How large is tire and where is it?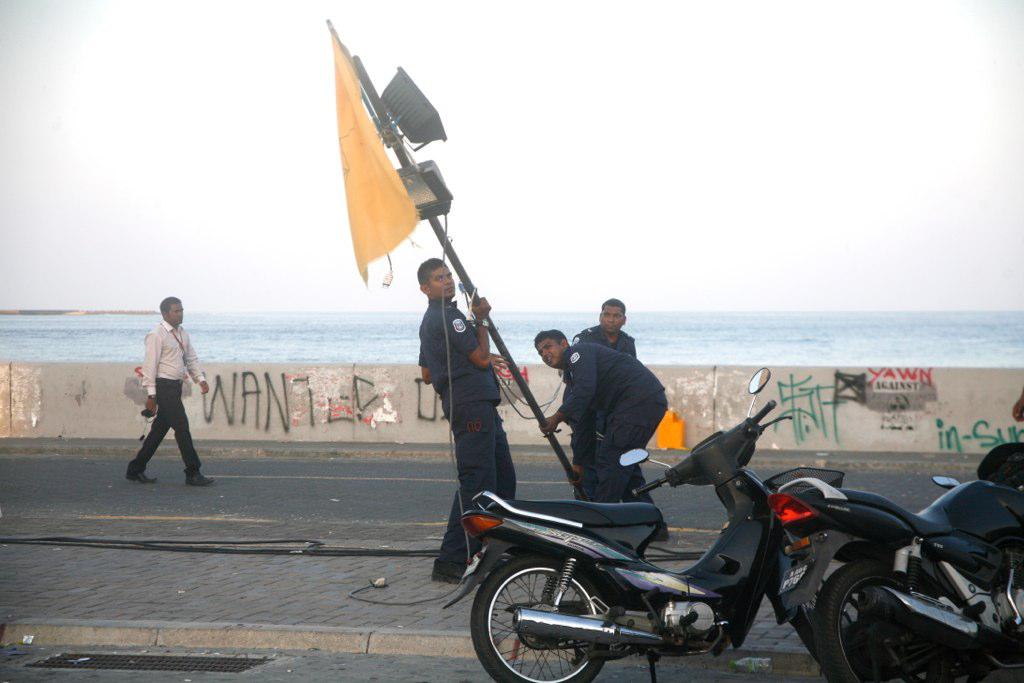
Bounding box: bbox=(465, 564, 624, 682).
